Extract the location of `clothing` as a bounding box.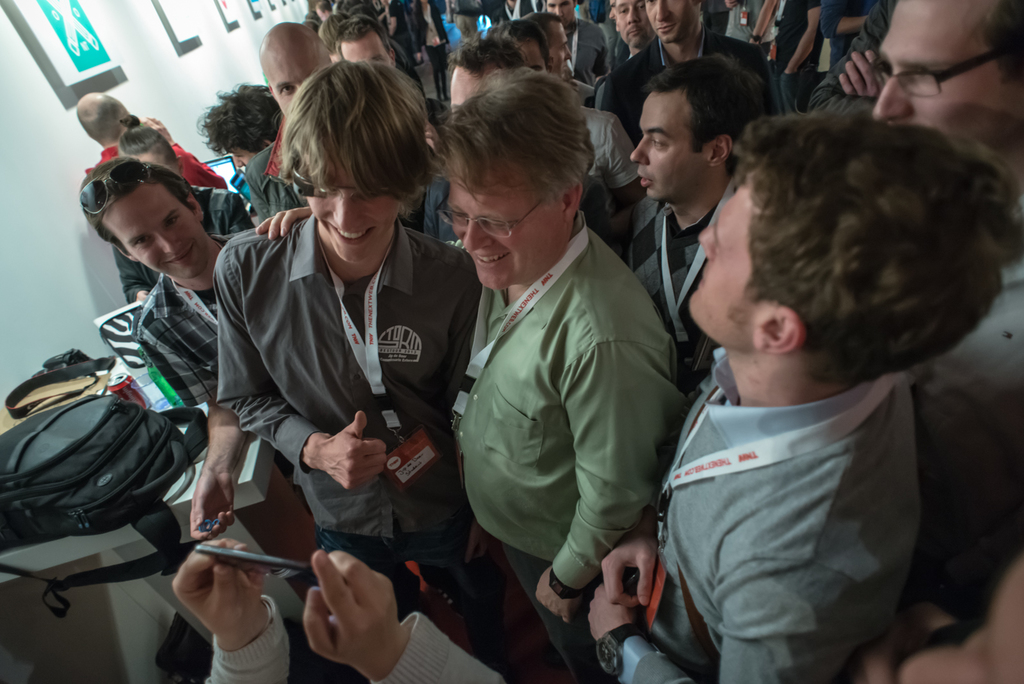
<region>771, 0, 822, 118</region>.
